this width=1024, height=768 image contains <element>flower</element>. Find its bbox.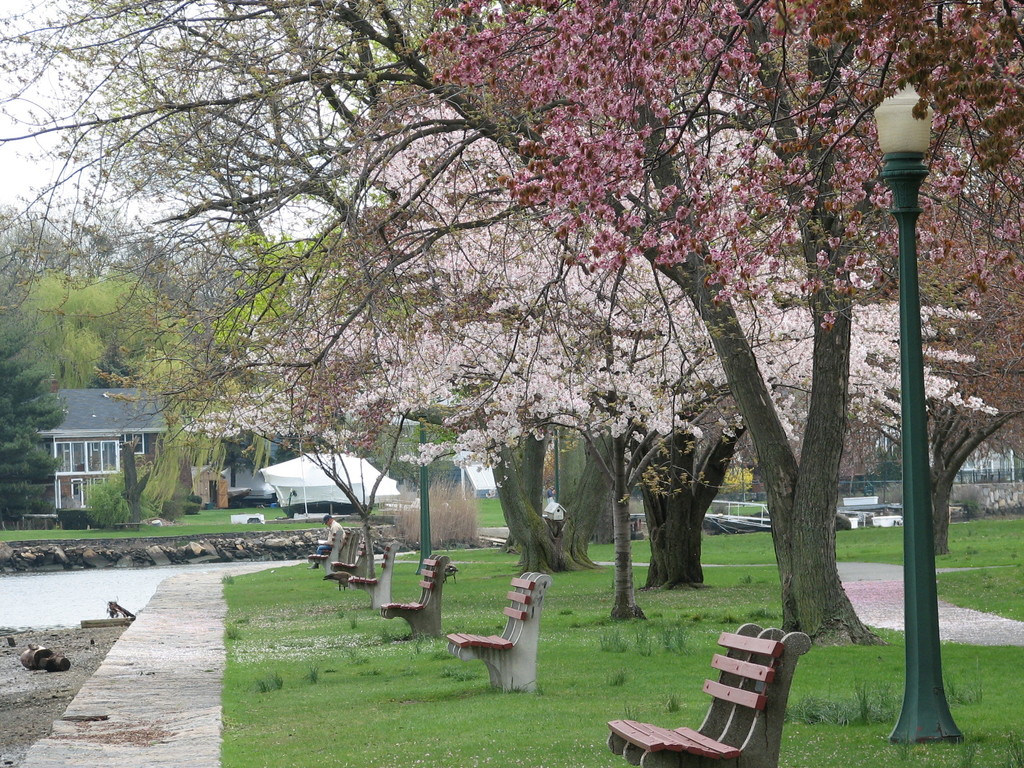
l=413, t=0, r=1023, b=309.
